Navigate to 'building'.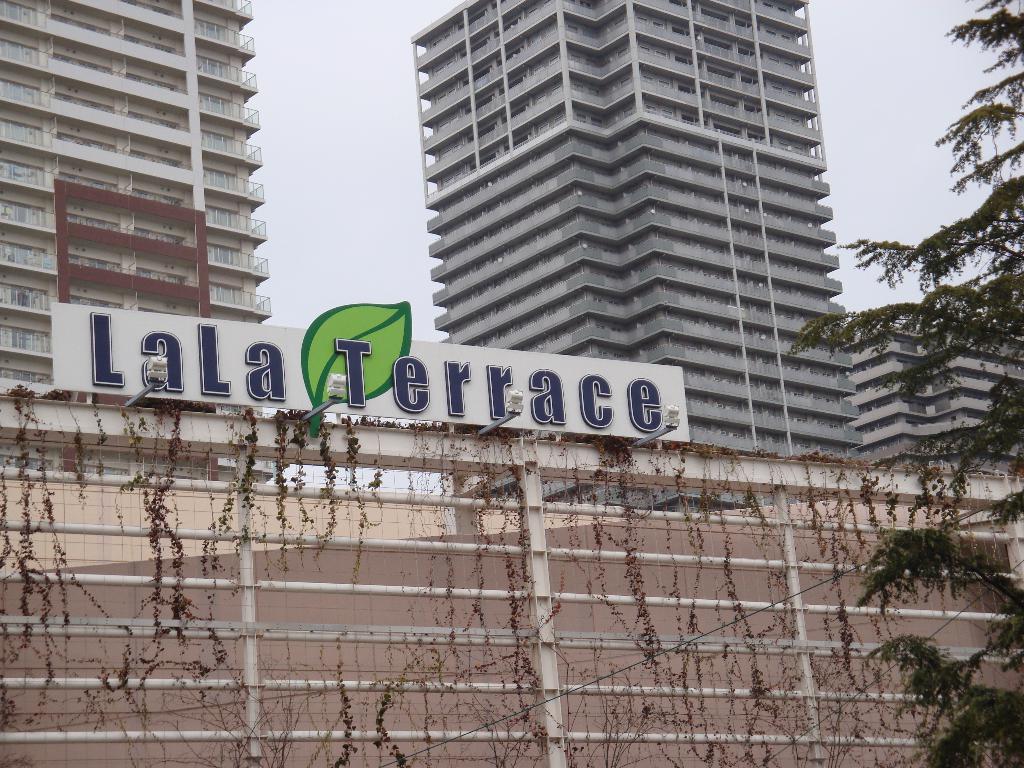
Navigation target: box(840, 327, 1023, 481).
